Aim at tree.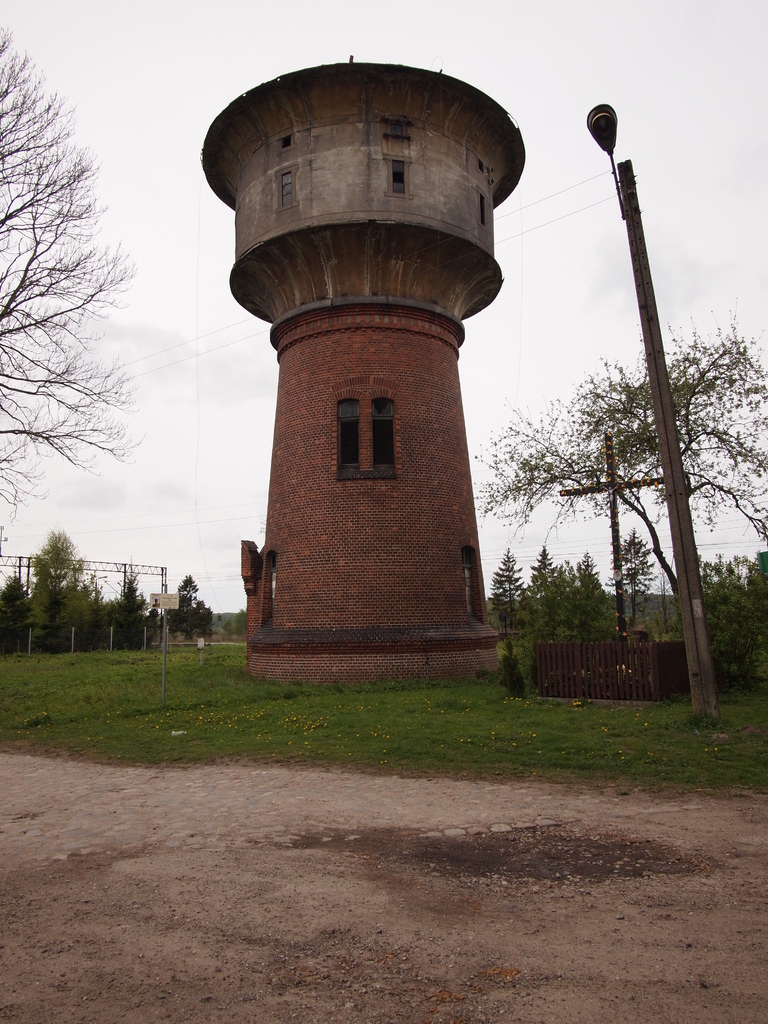
Aimed at bbox=[12, 516, 94, 628].
